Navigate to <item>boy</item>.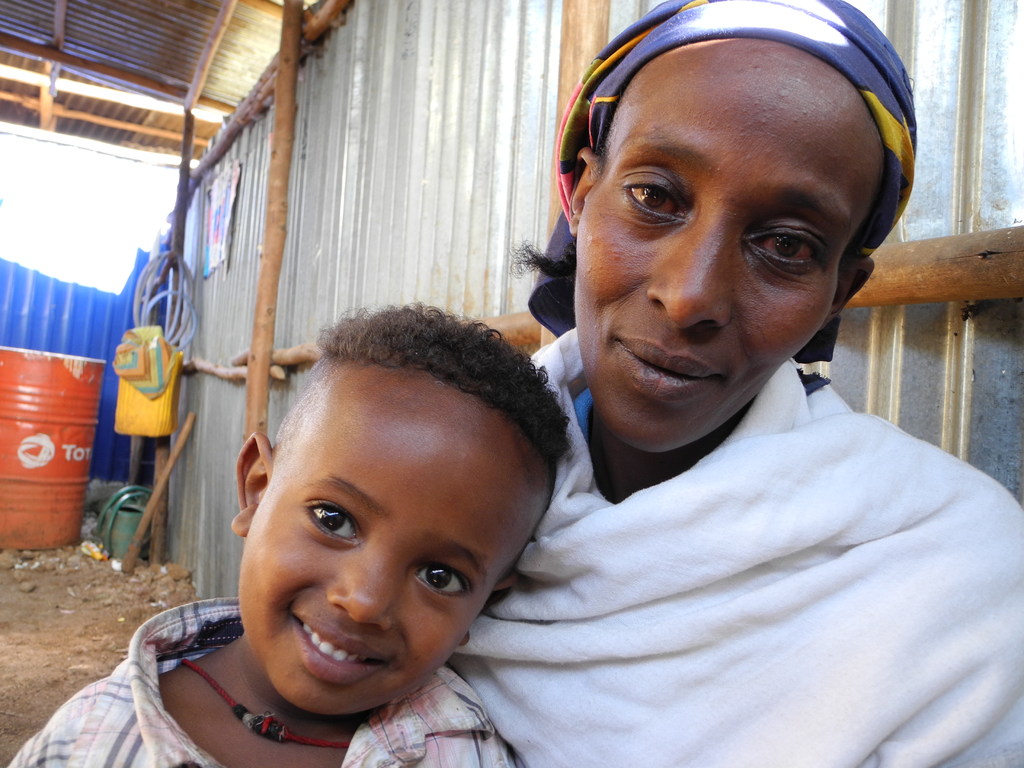
Navigation target: box=[5, 296, 581, 767].
